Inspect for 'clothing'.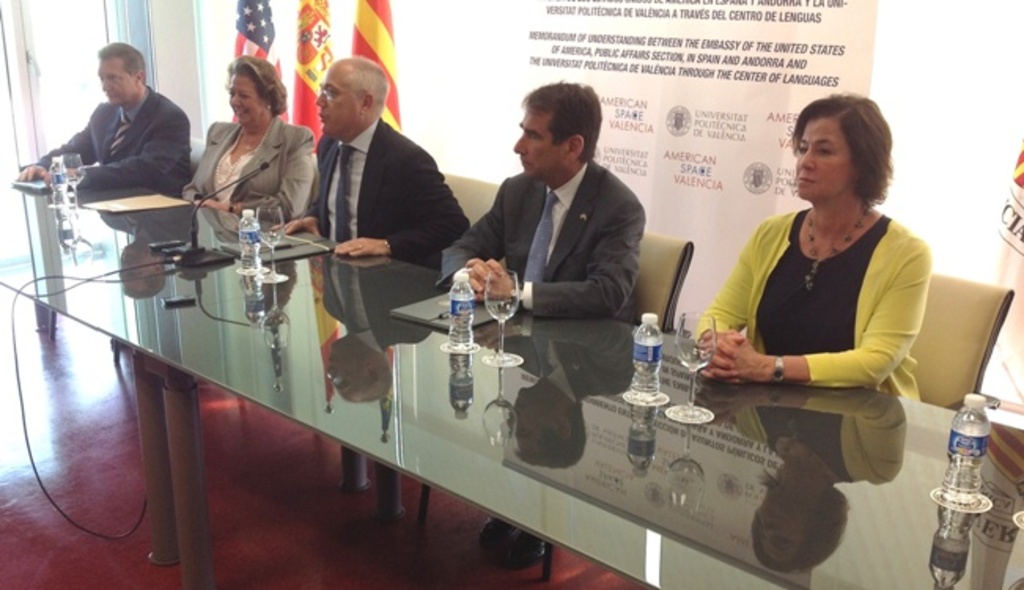
Inspection: locate(41, 57, 189, 217).
